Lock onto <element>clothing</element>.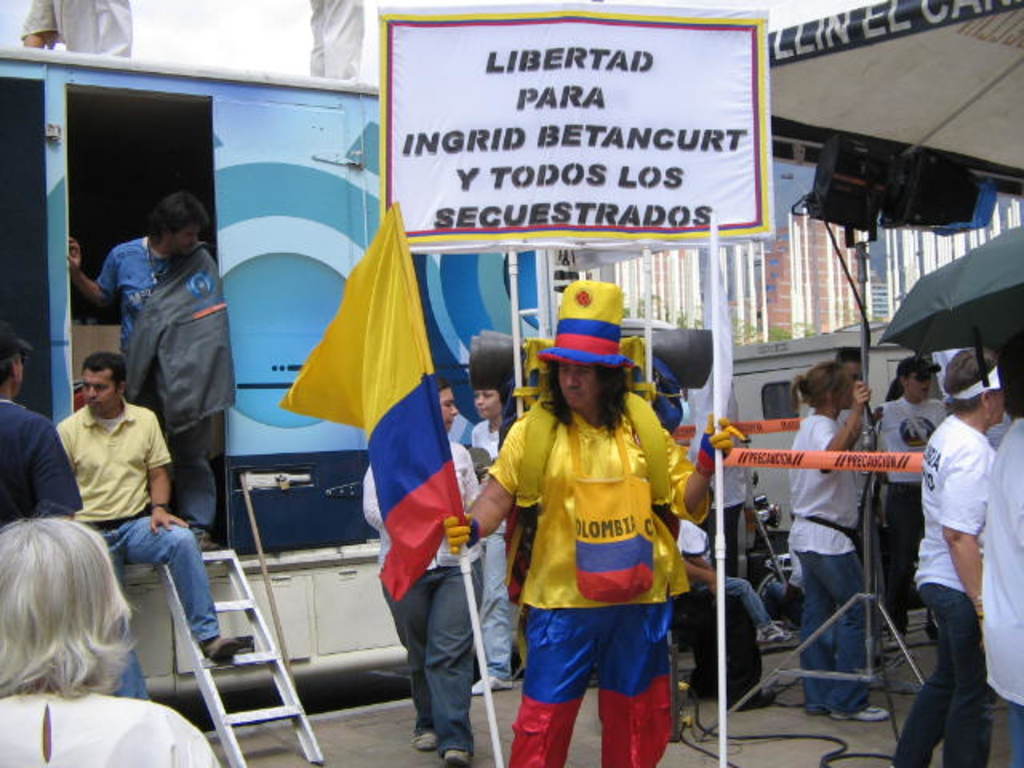
Locked: <region>466, 421, 542, 680</region>.
